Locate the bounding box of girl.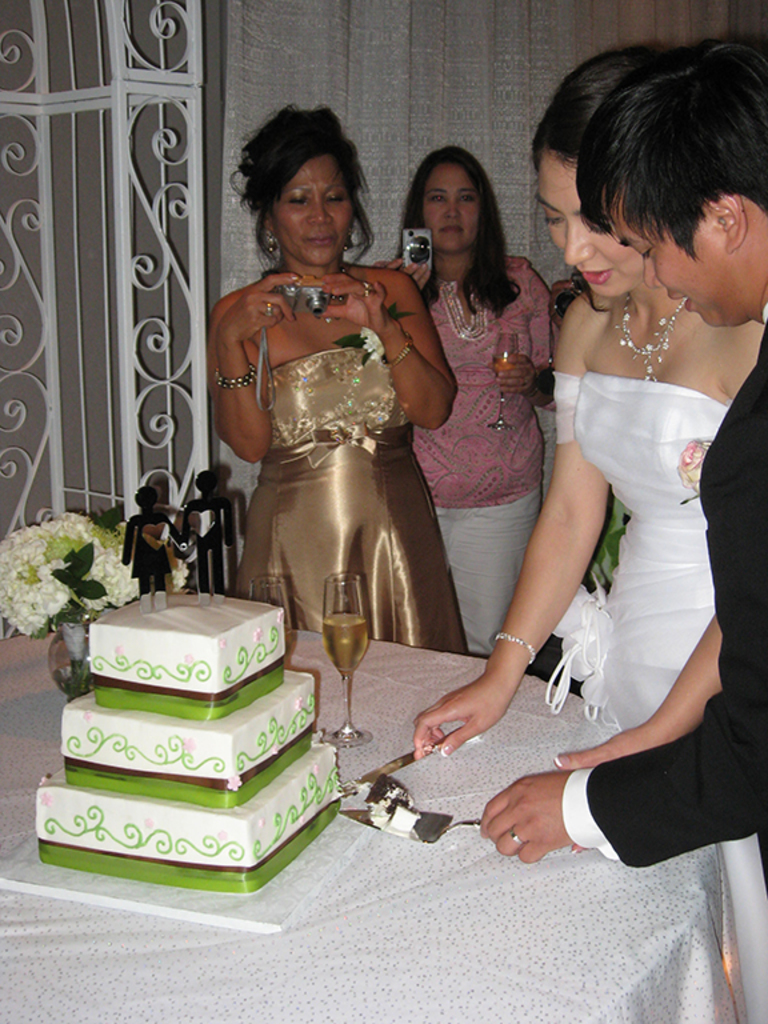
Bounding box: detection(412, 32, 767, 1023).
